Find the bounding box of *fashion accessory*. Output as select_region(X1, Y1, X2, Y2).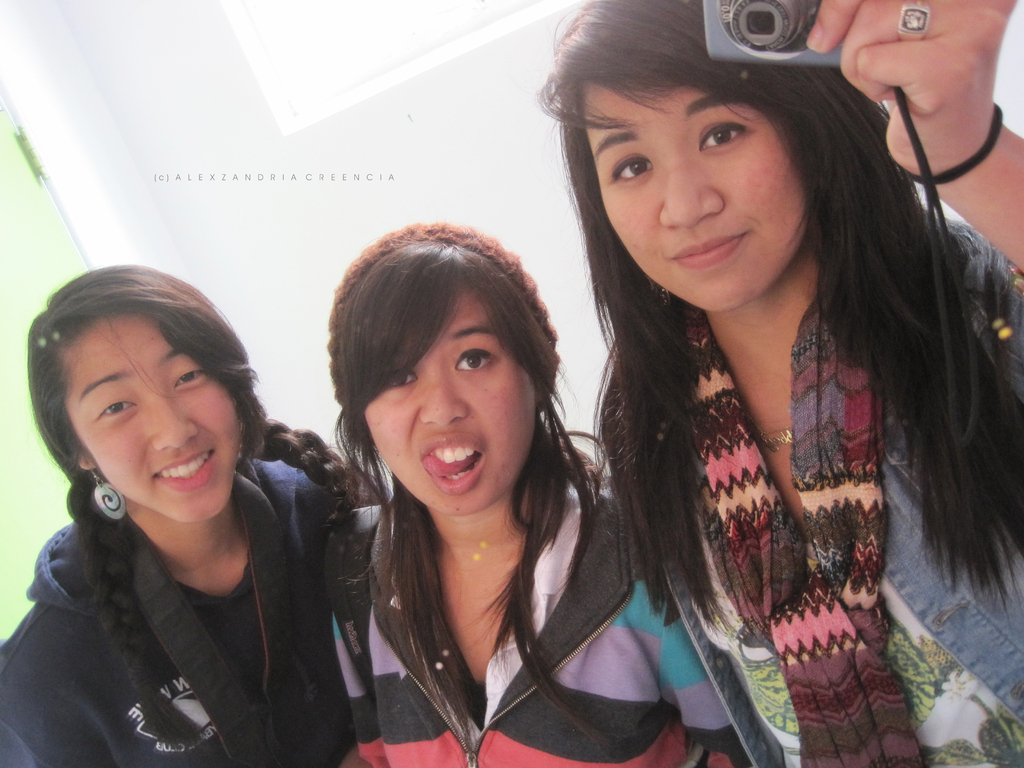
select_region(657, 287, 671, 308).
